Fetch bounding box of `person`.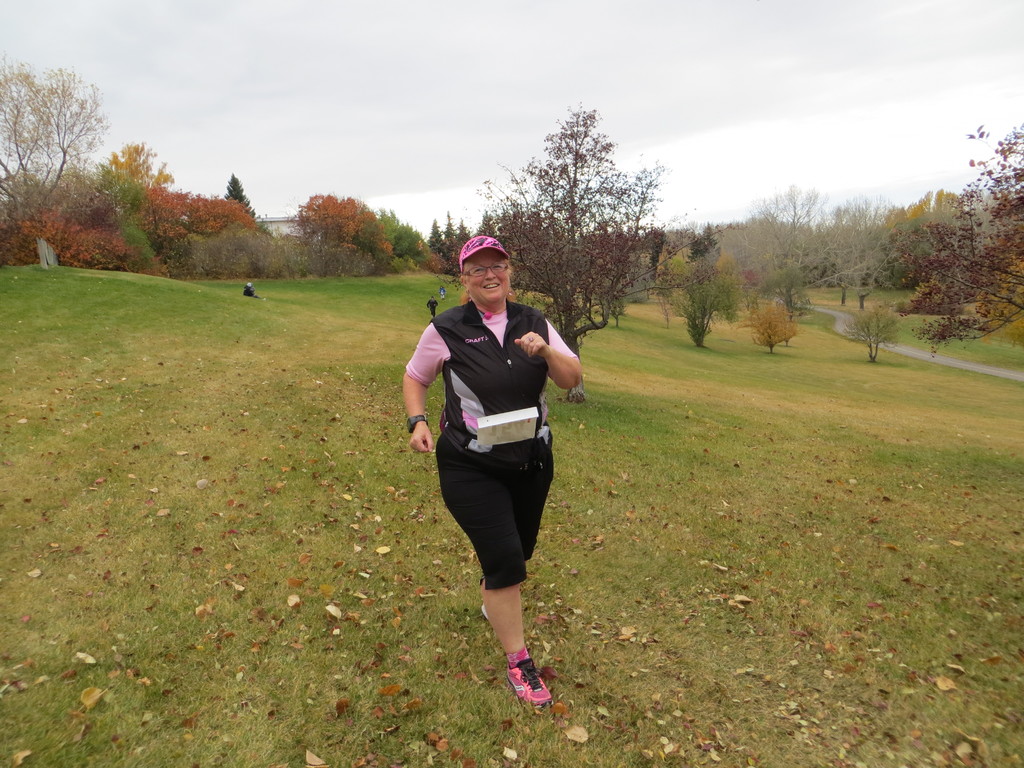
Bbox: <bbox>424, 292, 440, 320</bbox>.
